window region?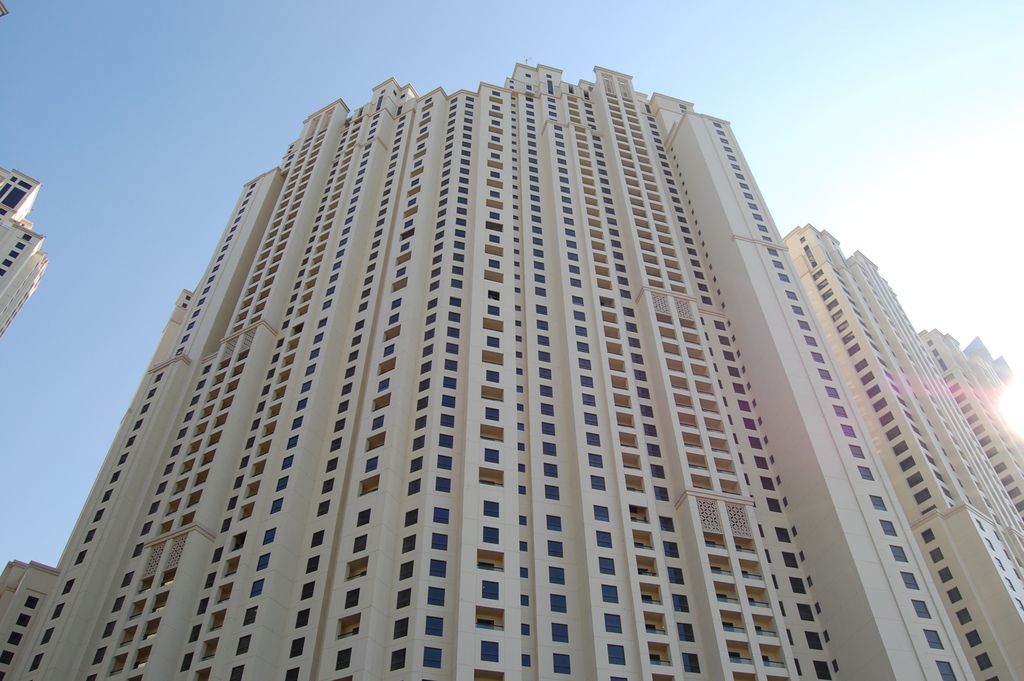
box=[860, 370, 874, 382]
